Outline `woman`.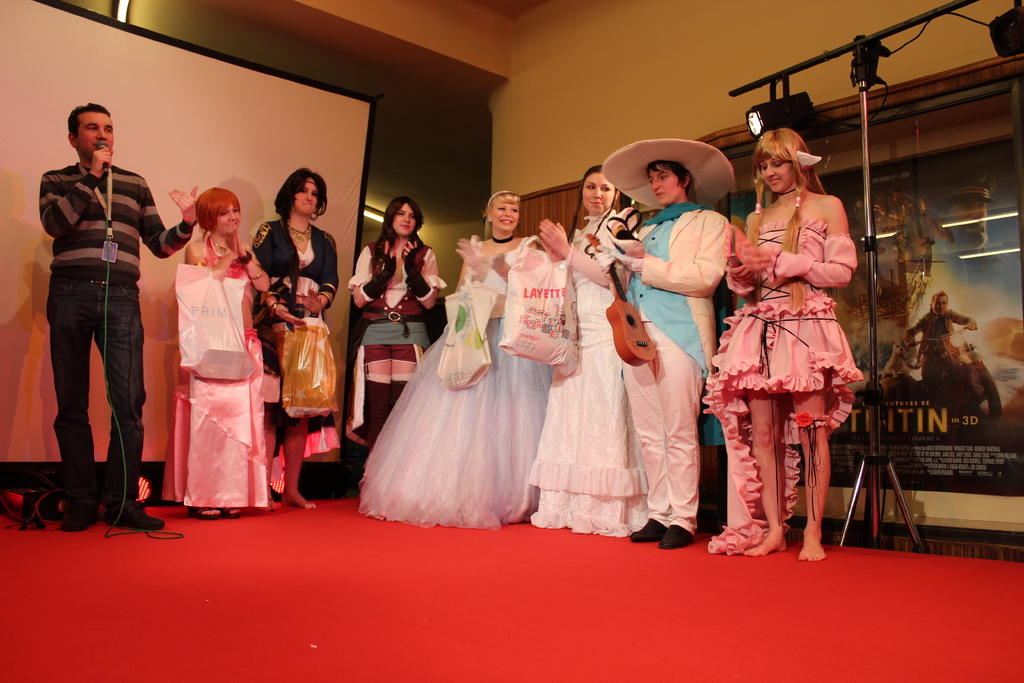
Outline: [712, 131, 858, 563].
